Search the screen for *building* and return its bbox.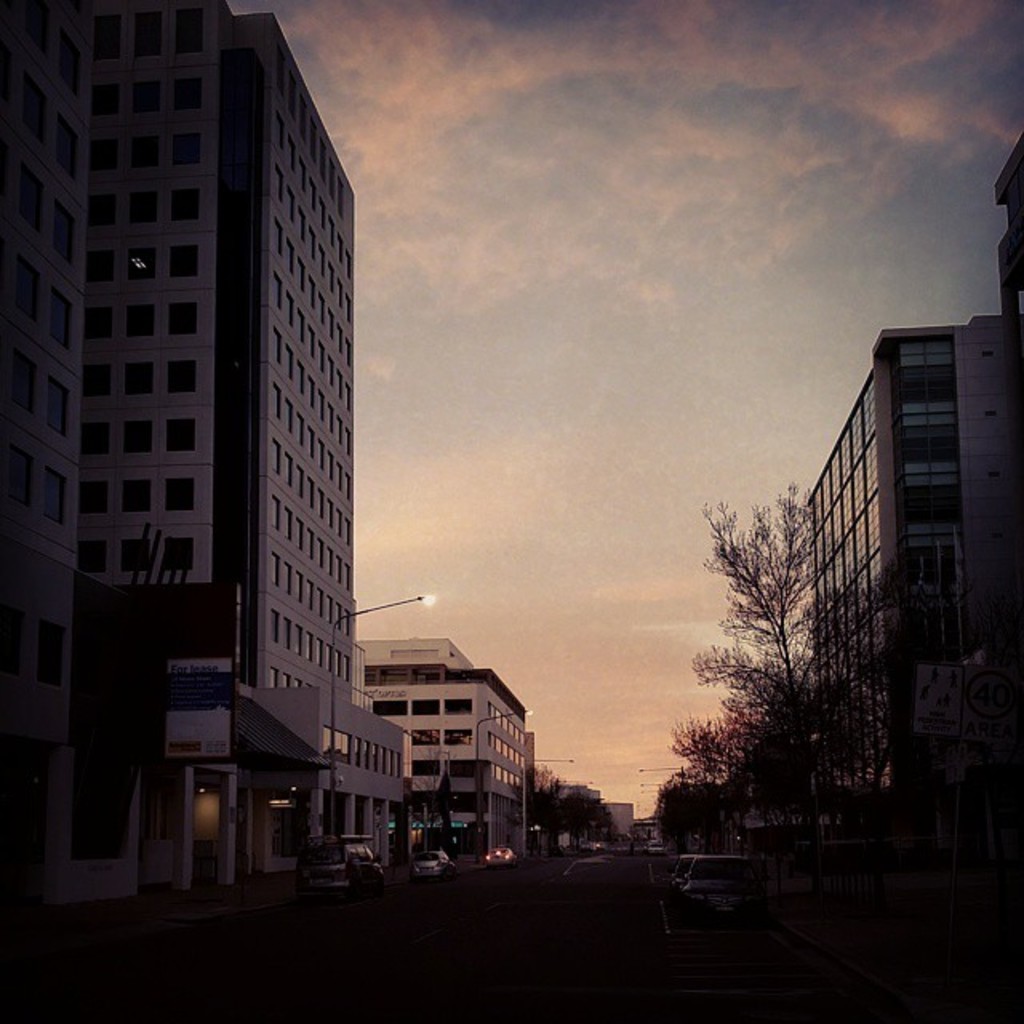
Found: <region>354, 635, 530, 862</region>.
